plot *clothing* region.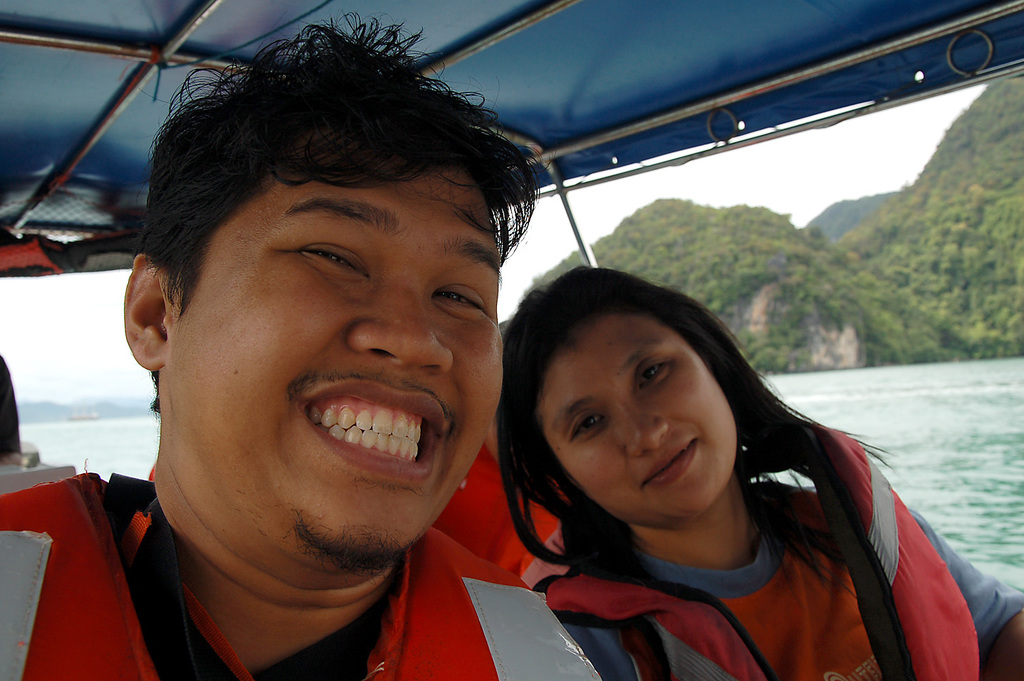
Plotted at [left=487, top=397, right=977, bottom=661].
